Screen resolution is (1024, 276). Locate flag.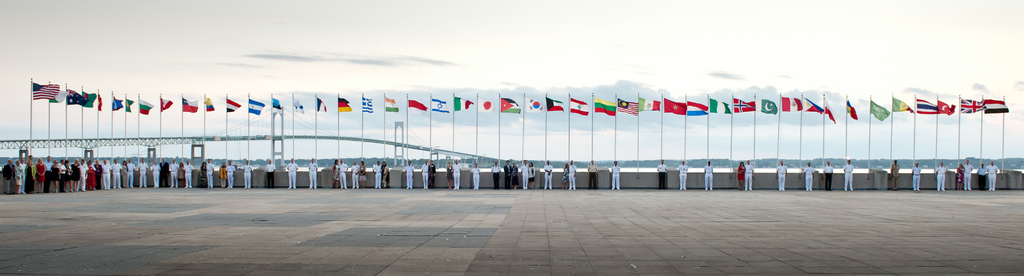
{"x1": 755, "y1": 97, "x2": 777, "y2": 114}.
